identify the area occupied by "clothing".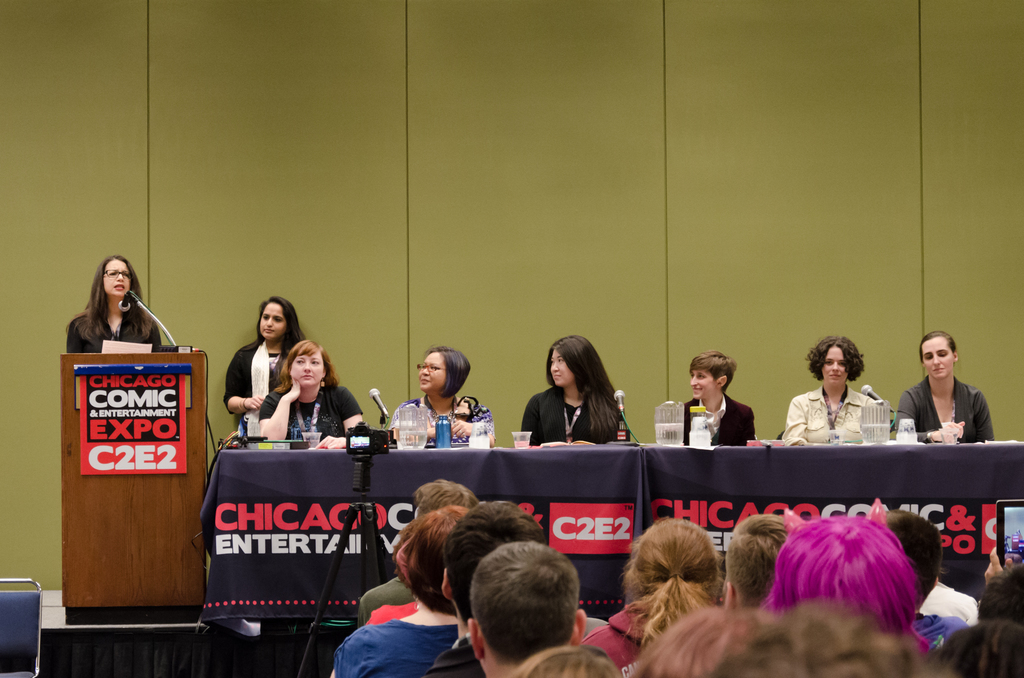
Area: (588,607,643,662).
